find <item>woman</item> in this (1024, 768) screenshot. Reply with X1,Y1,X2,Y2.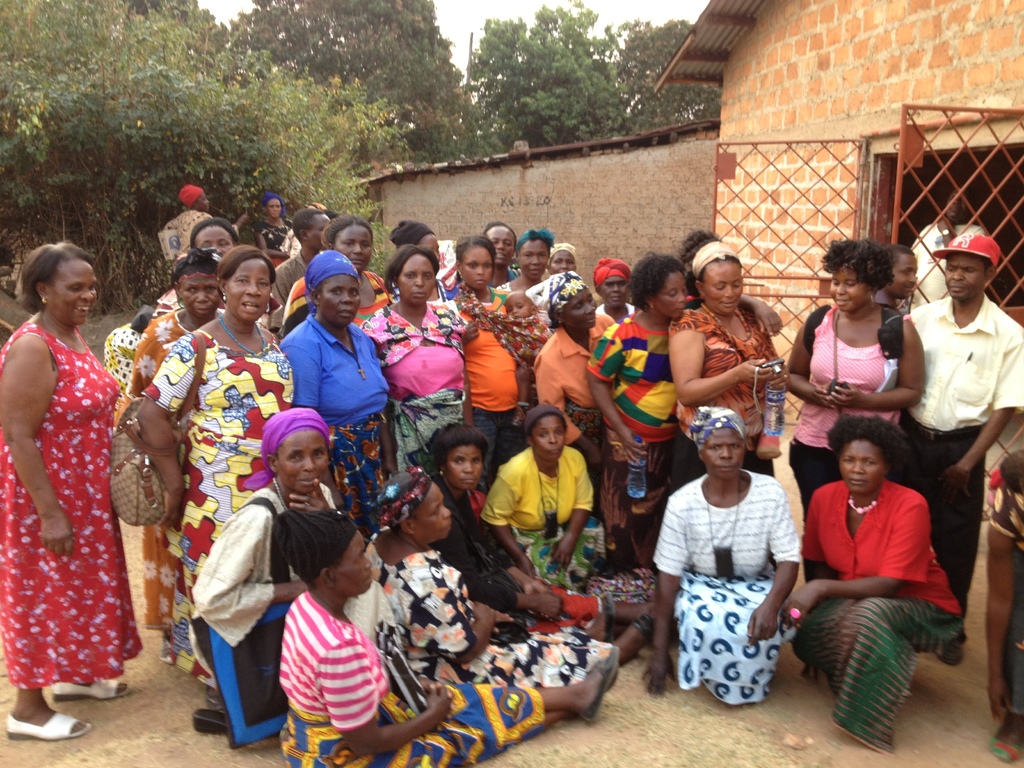
143,246,227,659.
